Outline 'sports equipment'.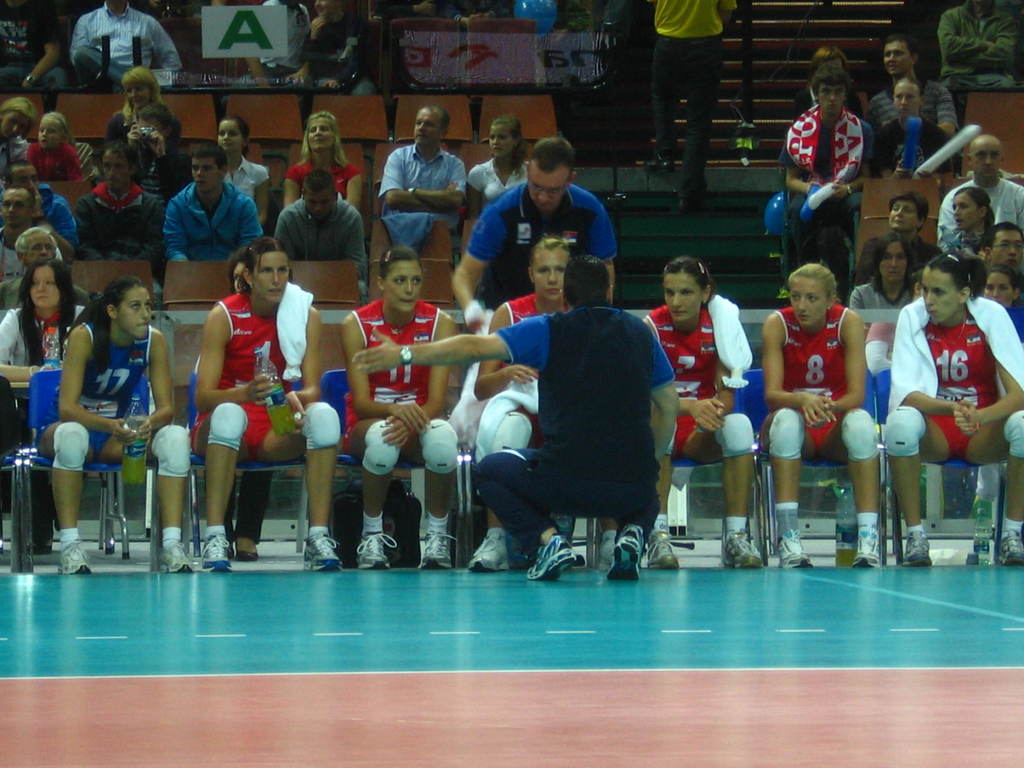
Outline: (63,545,89,573).
